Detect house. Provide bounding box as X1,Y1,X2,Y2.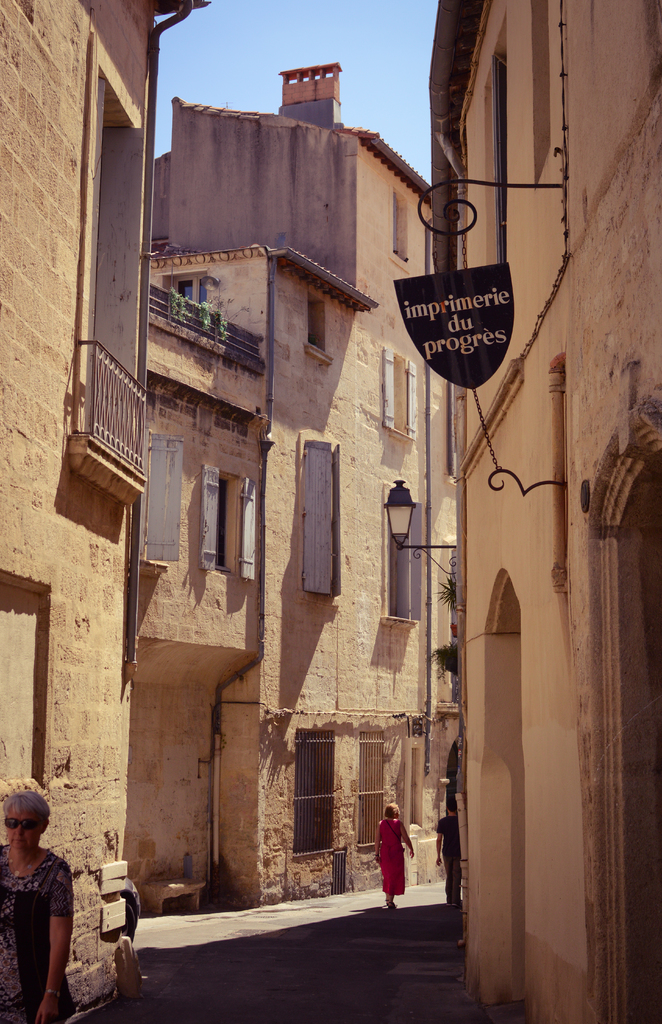
0,0,208,1023.
